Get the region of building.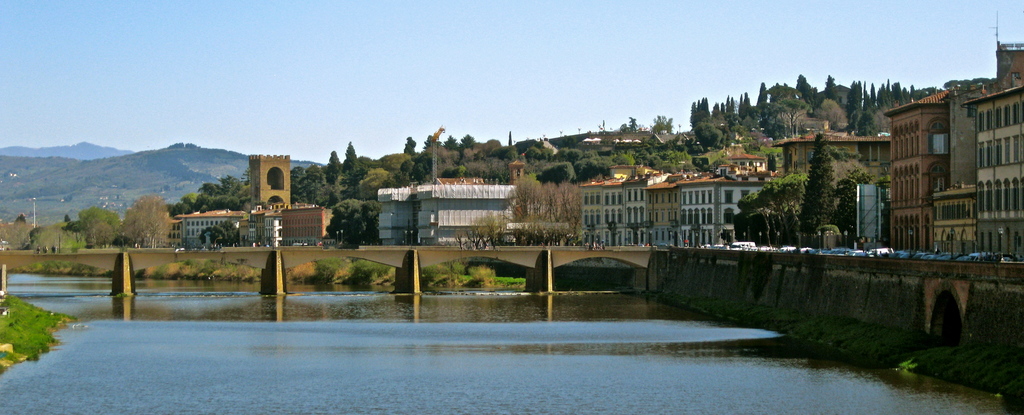
bbox(380, 183, 520, 247).
